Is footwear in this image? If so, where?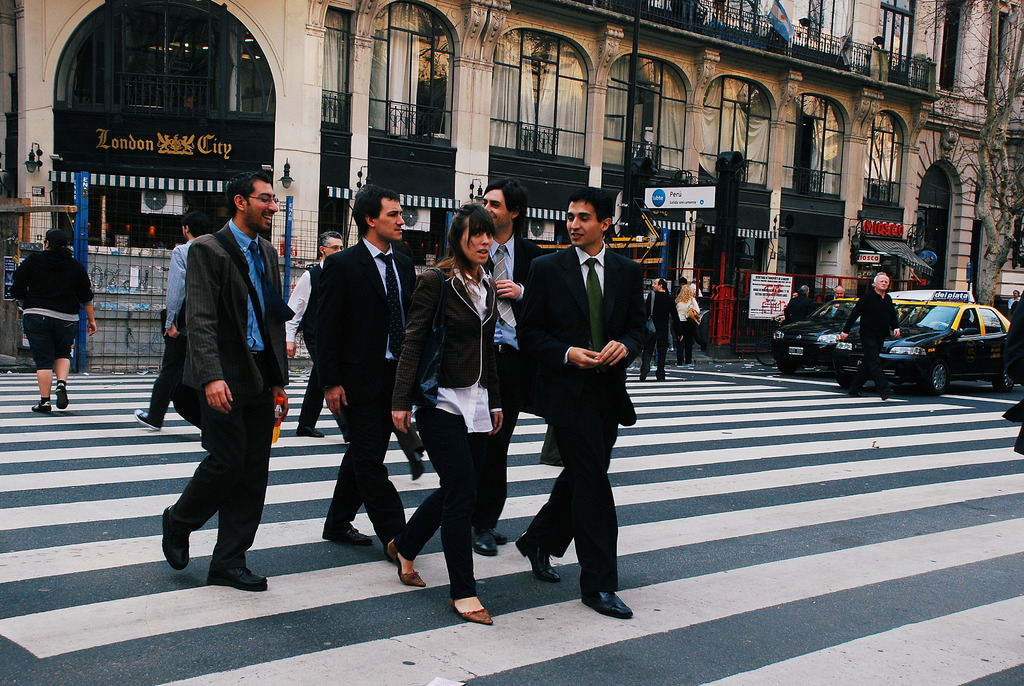
Yes, at (449,589,496,628).
